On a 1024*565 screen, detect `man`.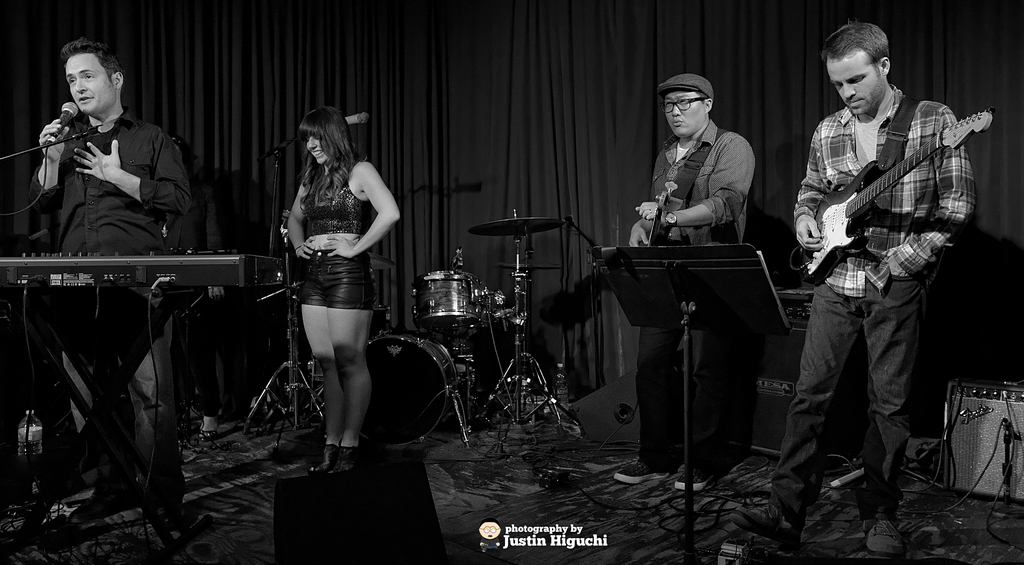
<box>609,76,754,489</box>.
